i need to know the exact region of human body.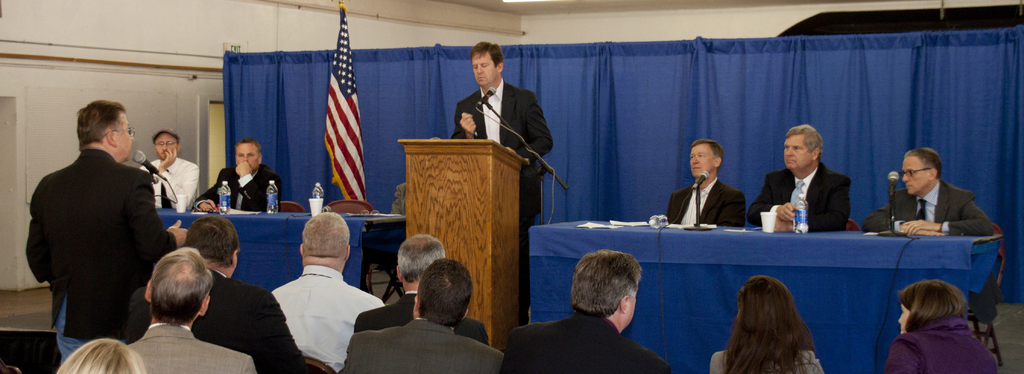
Region: 125 119 200 224.
